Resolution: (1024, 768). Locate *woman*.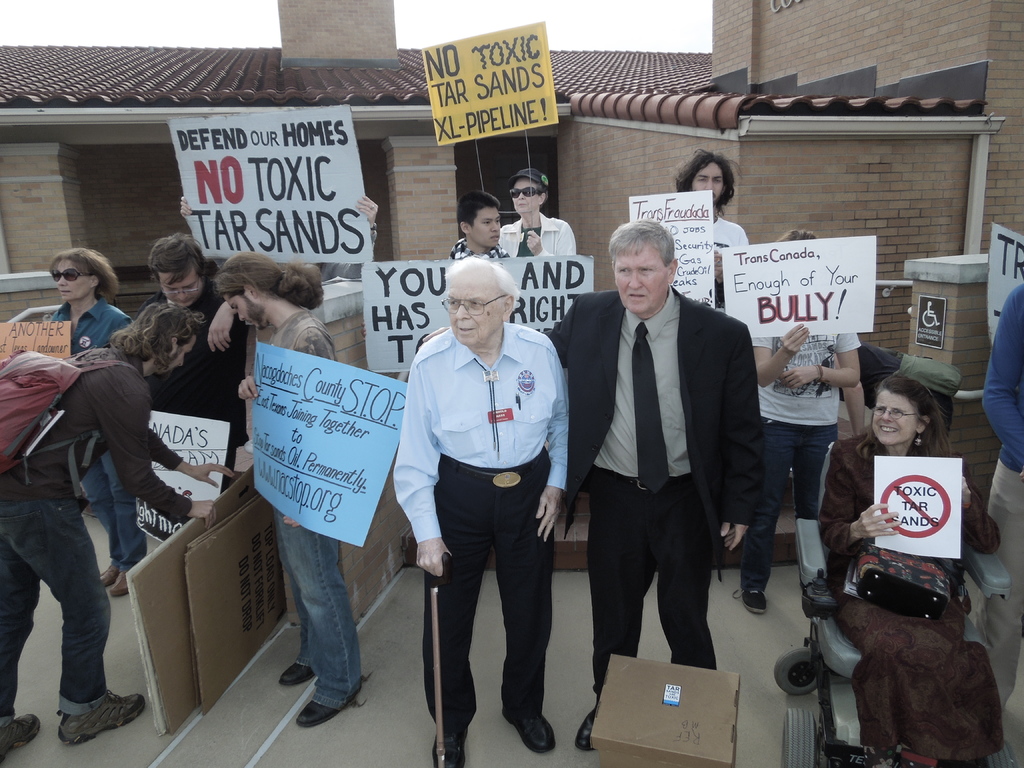
55,250,140,590.
